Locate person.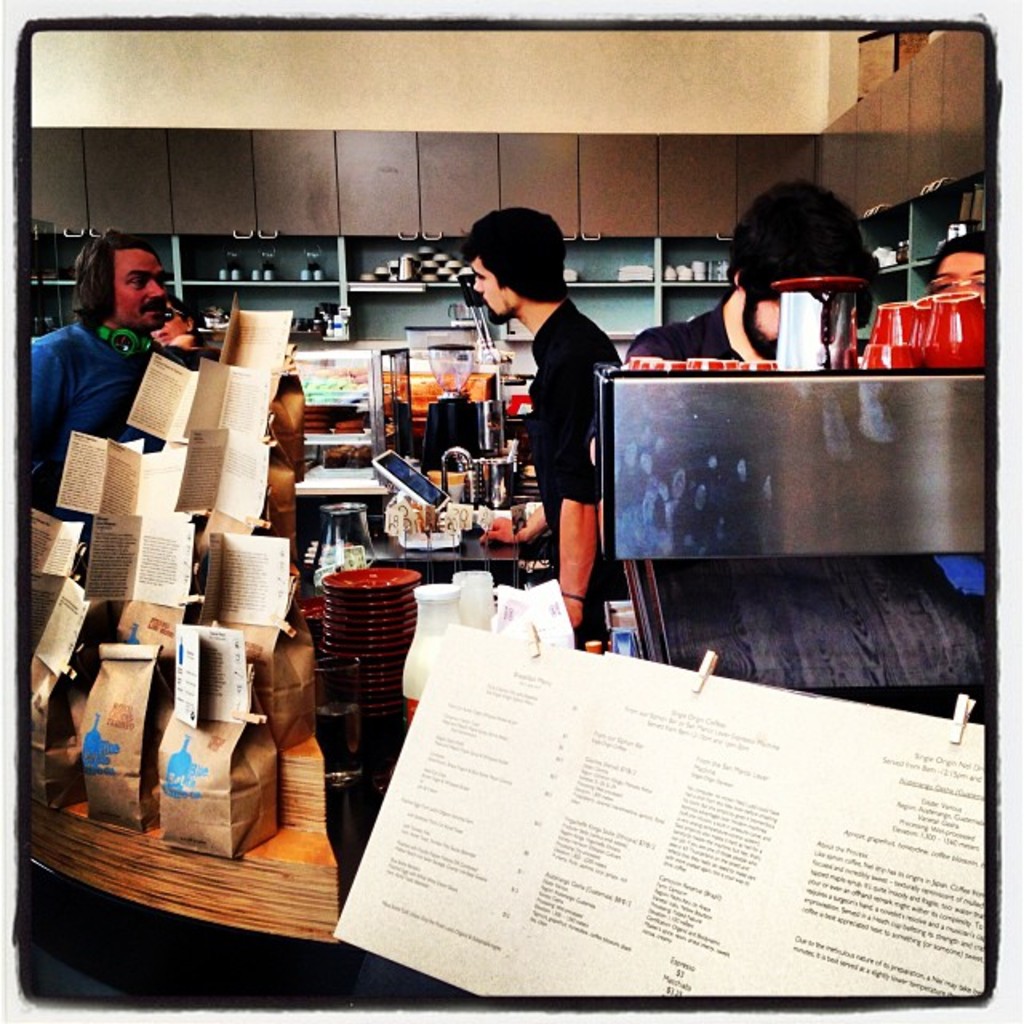
Bounding box: <box>626,176,886,368</box>.
